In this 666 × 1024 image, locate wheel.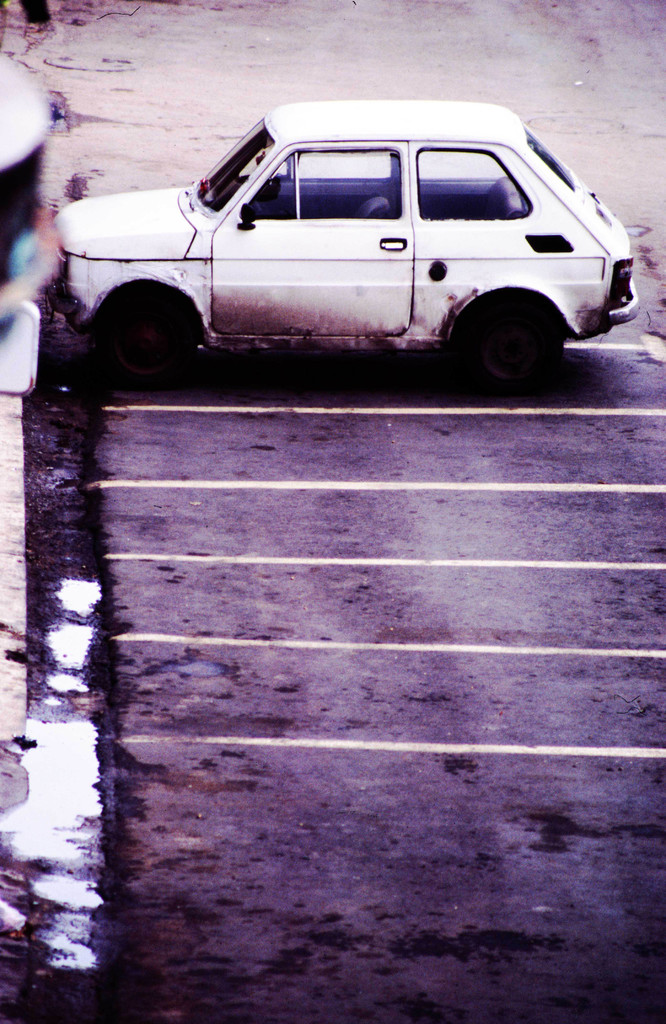
Bounding box: rect(82, 280, 201, 396).
